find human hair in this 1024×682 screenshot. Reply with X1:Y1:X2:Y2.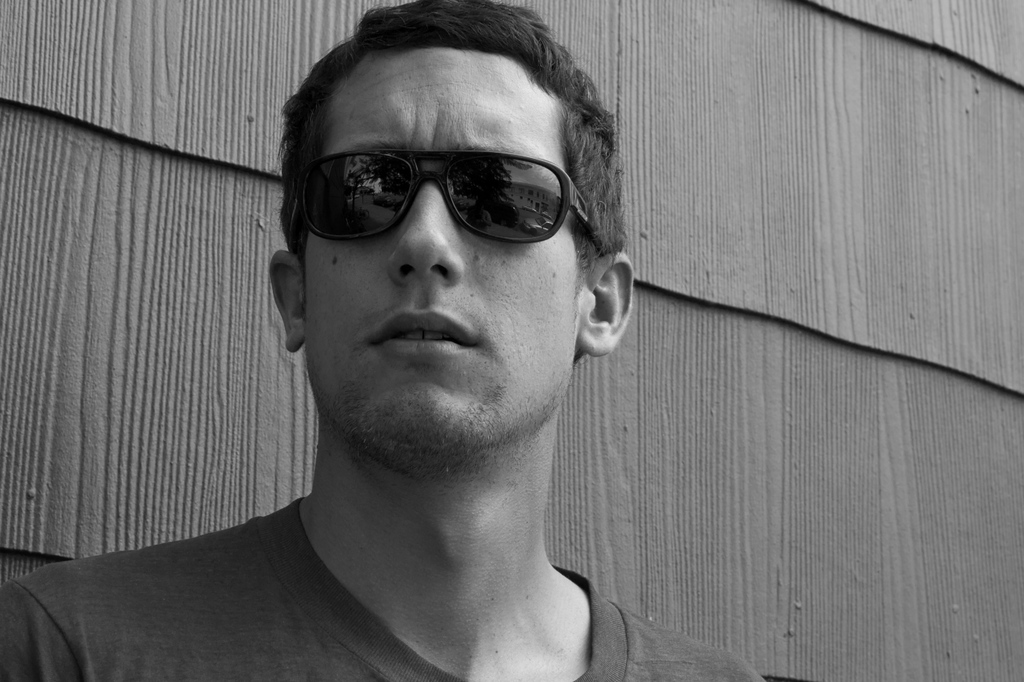
270:0:630:301.
